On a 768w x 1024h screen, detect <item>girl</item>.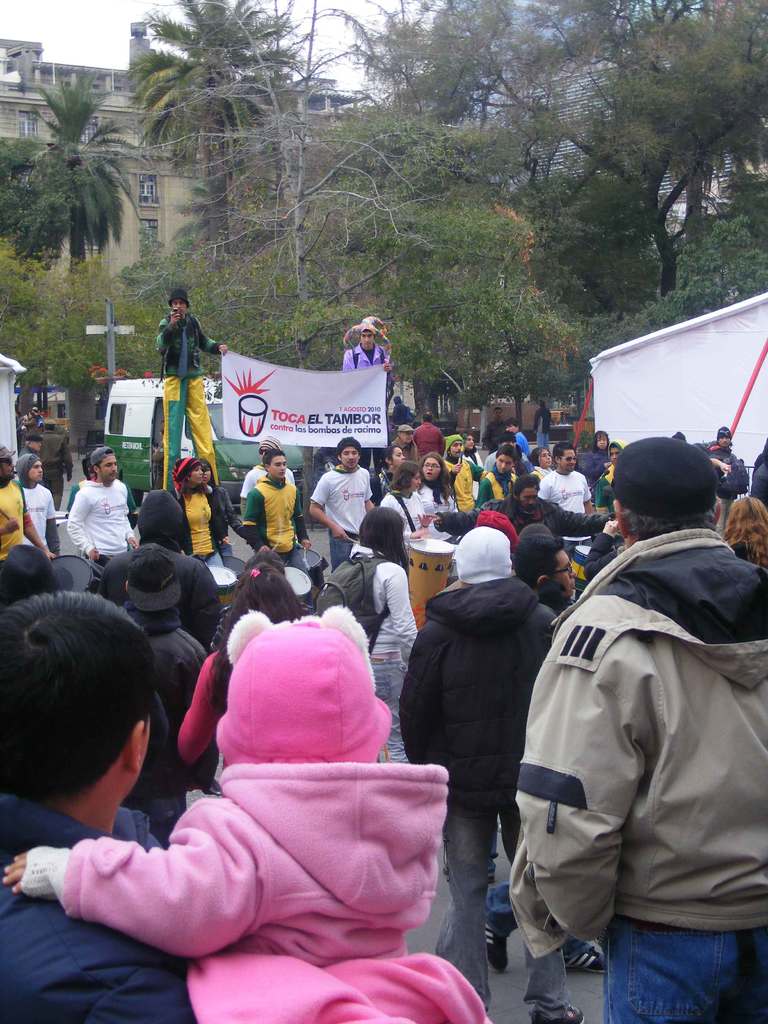
select_region(2, 604, 492, 1023).
